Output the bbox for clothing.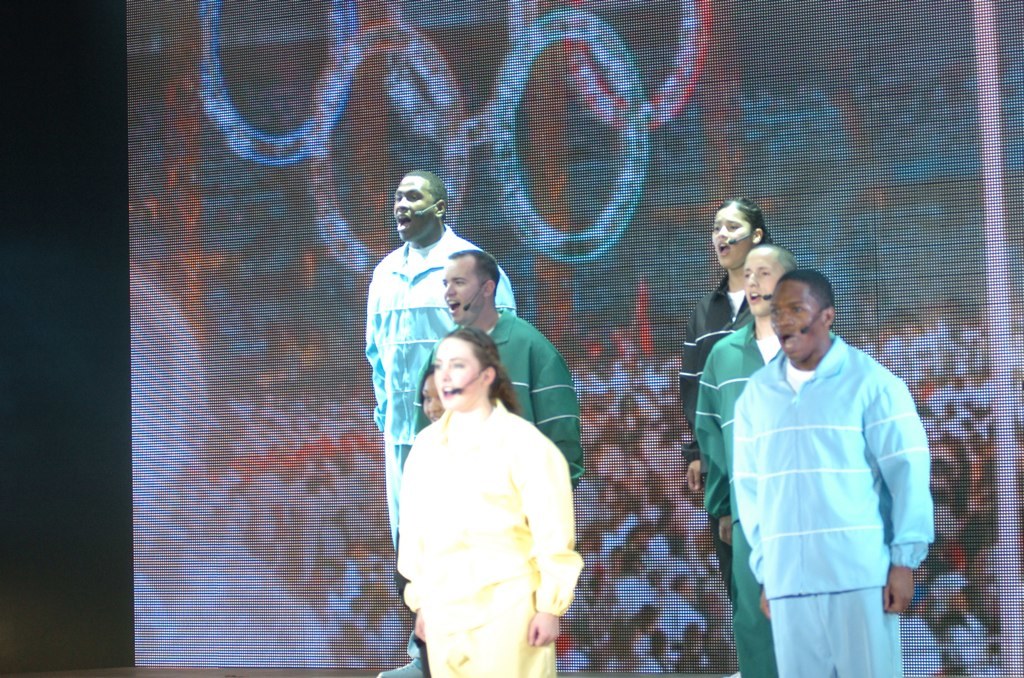
crop(360, 229, 524, 604).
